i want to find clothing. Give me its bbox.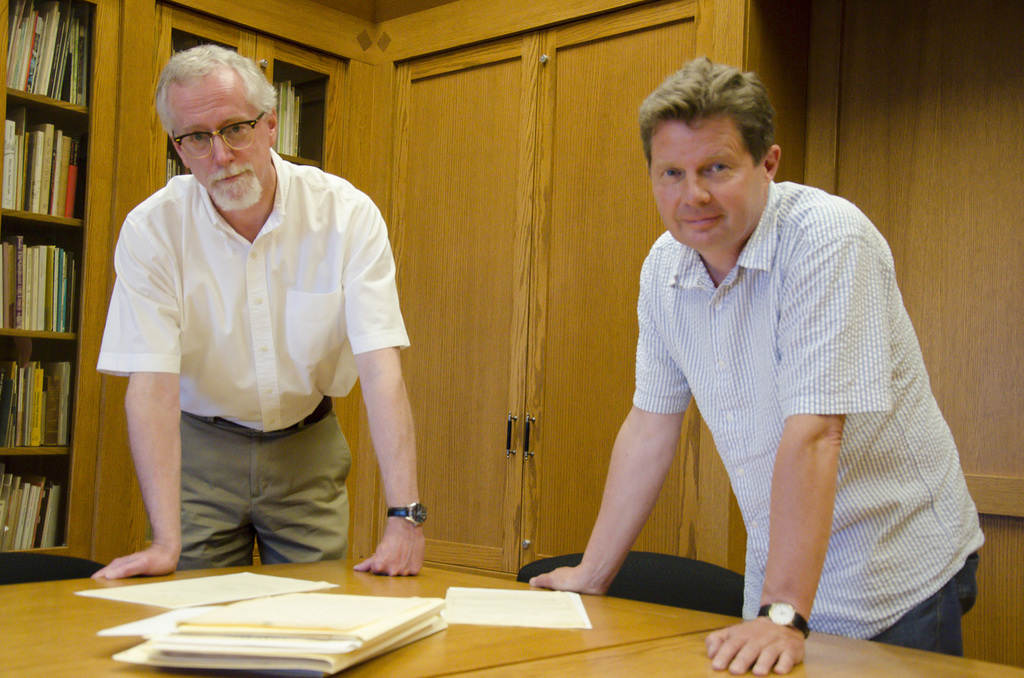
region(583, 156, 965, 642).
